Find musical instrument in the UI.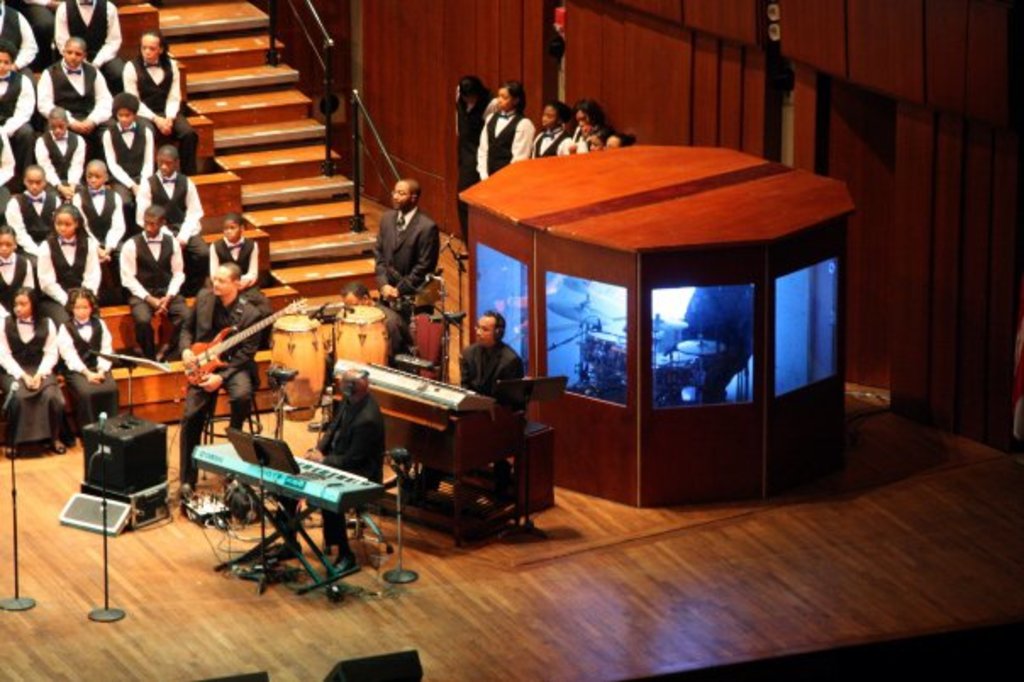
UI element at x1=327, y1=356, x2=498, y2=407.
